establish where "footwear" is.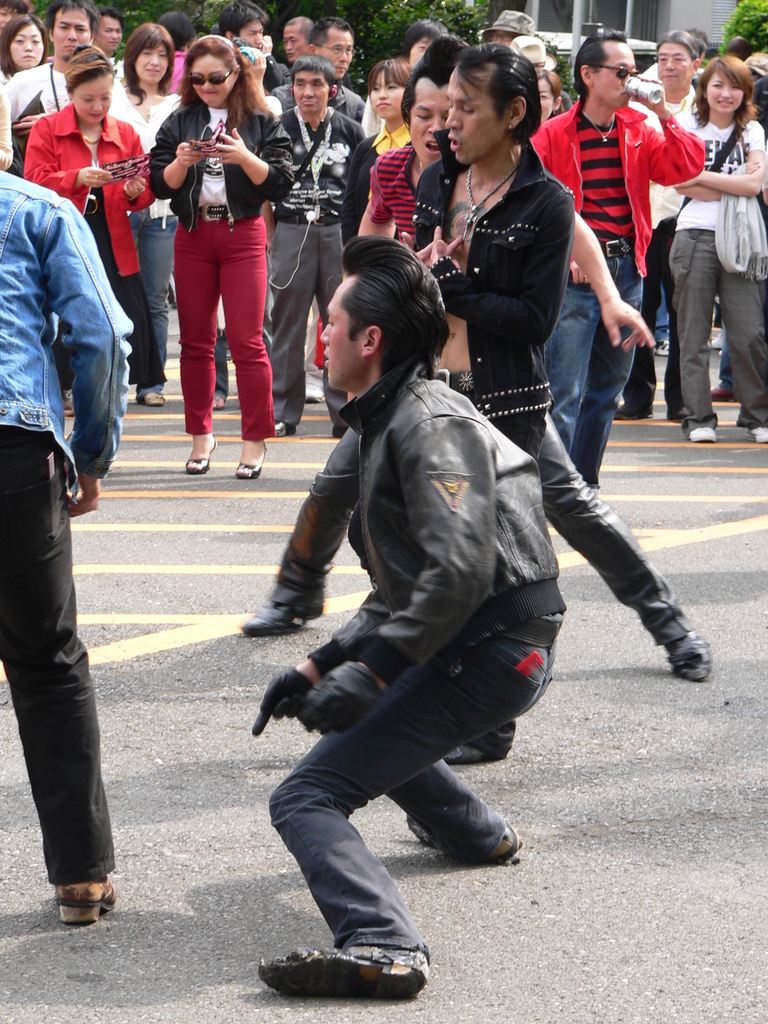
Established at 207 394 227 408.
